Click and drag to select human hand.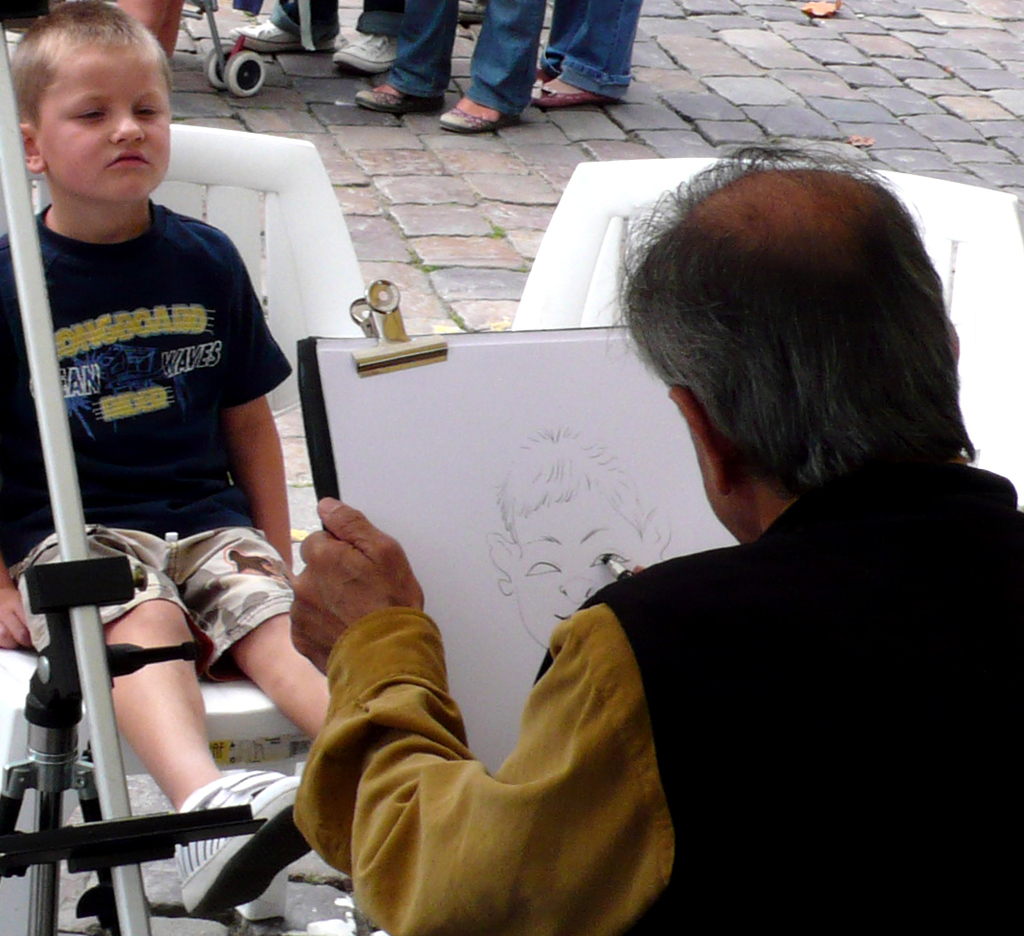
Selection: 284:505:415:644.
